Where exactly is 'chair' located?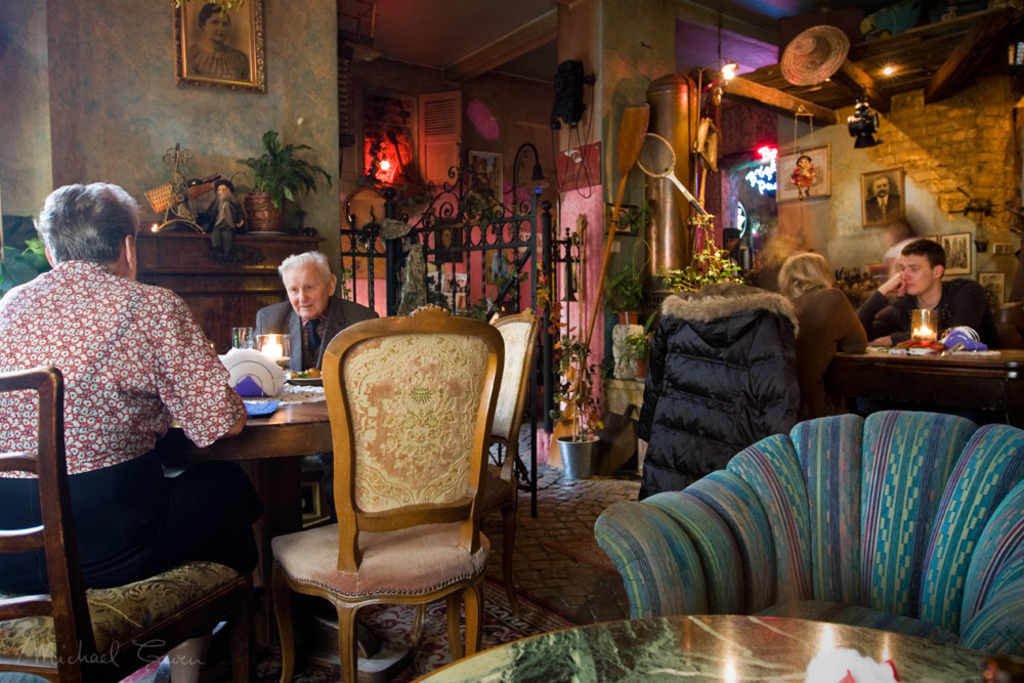
Its bounding box is bbox=(590, 409, 1023, 665).
